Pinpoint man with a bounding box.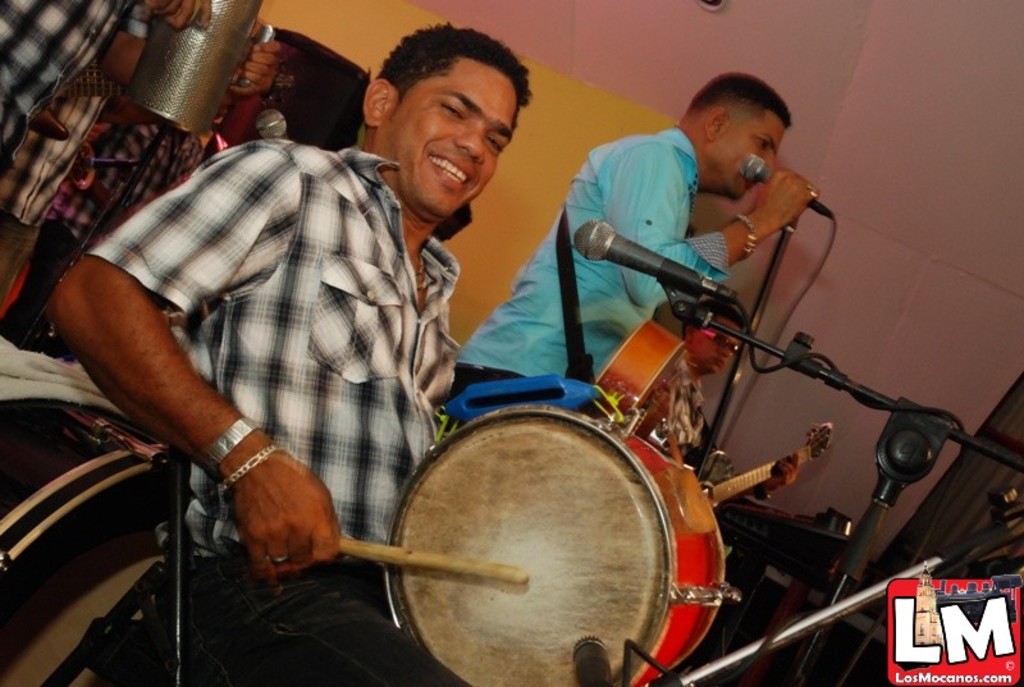
[left=641, top=279, right=819, bottom=523].
